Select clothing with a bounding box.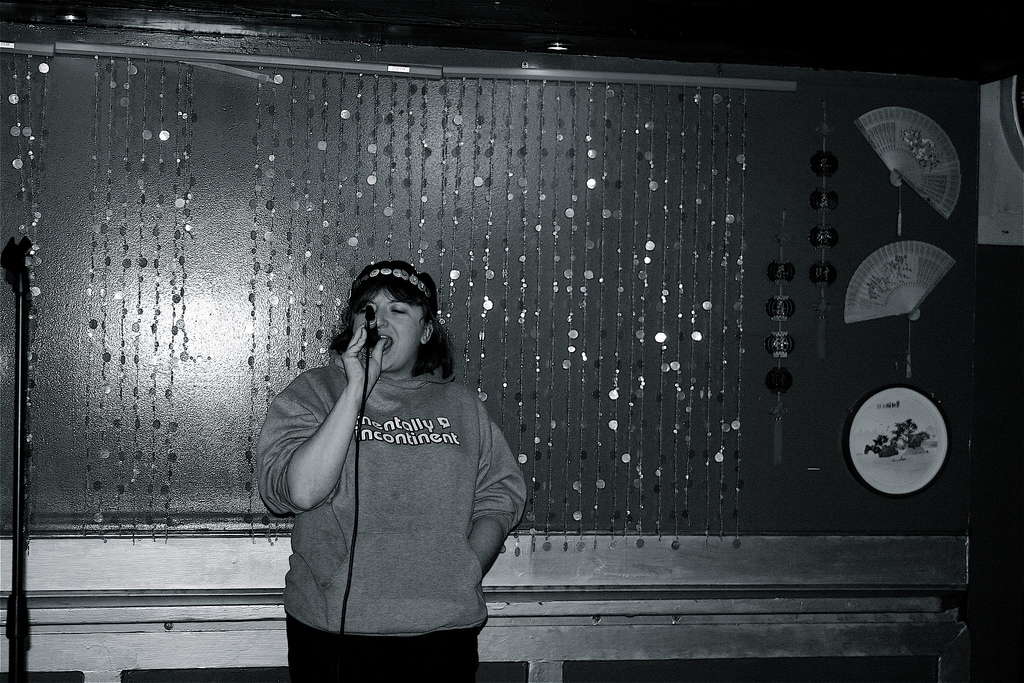
locate(271, 325, 513, 646).
